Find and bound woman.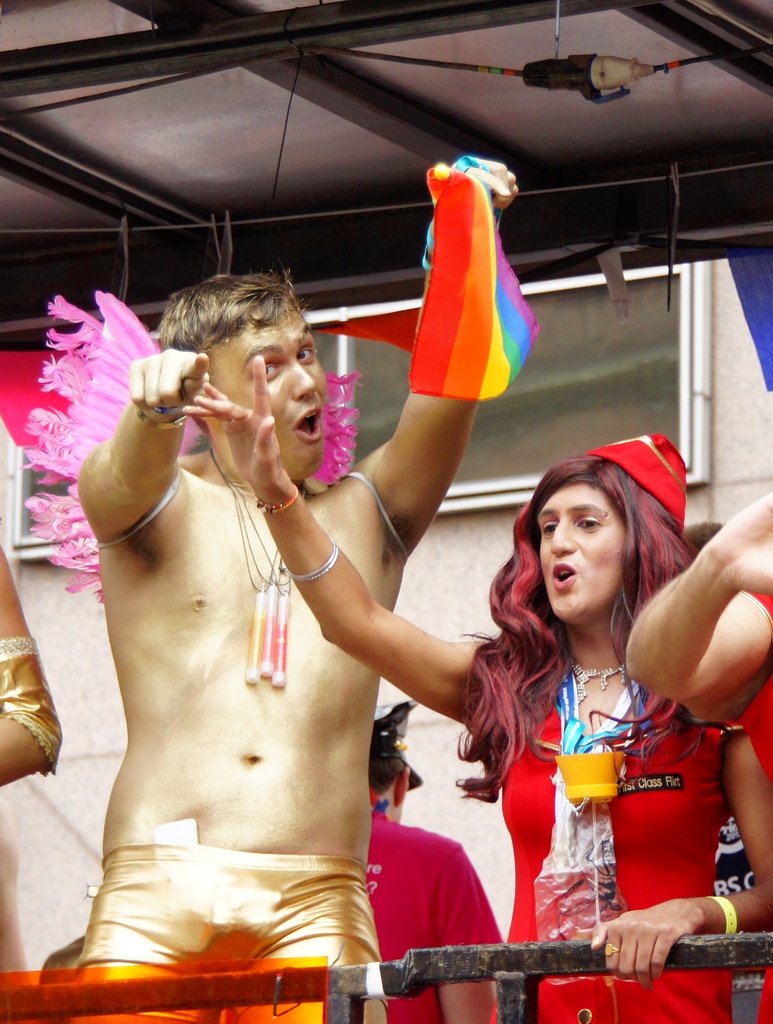
Bound: 184,356,772,1023.
